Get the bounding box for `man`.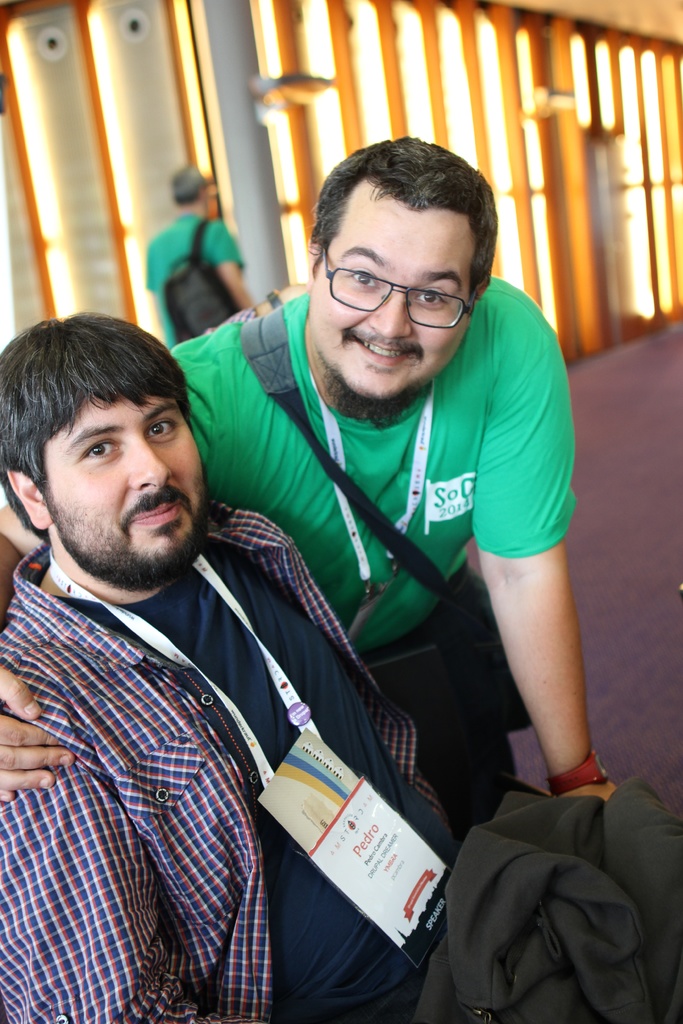
bbox(145, 159, 255, 349).
